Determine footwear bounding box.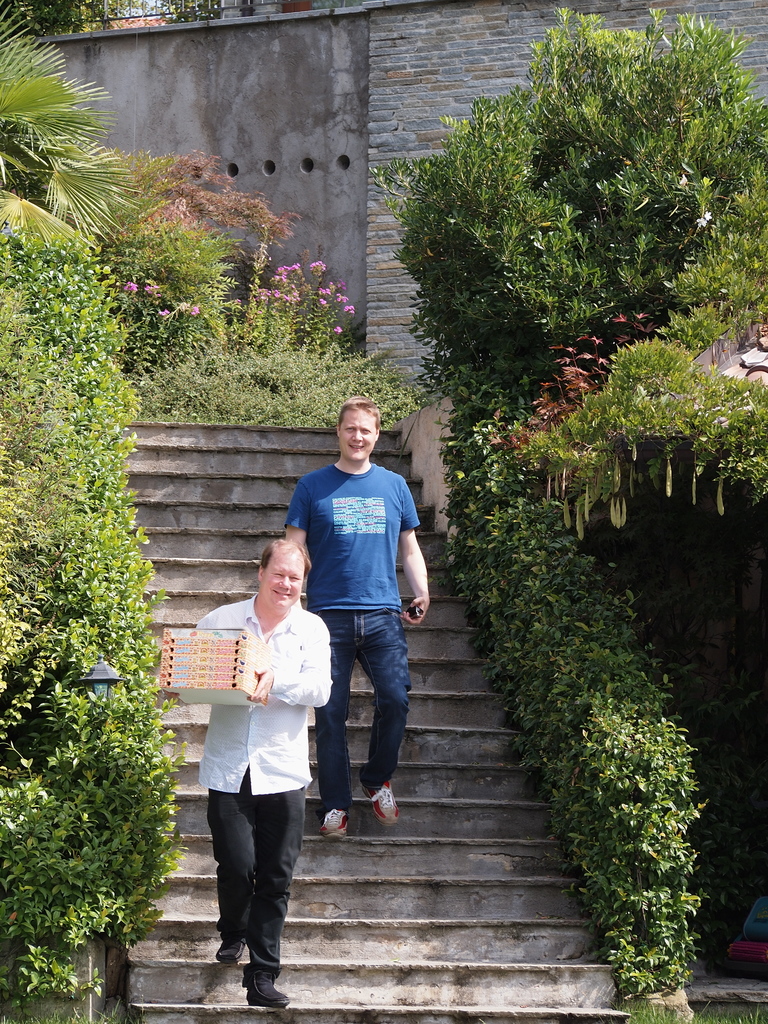
Determined: [x1=319, y1=809, x2=347, y2=839].
